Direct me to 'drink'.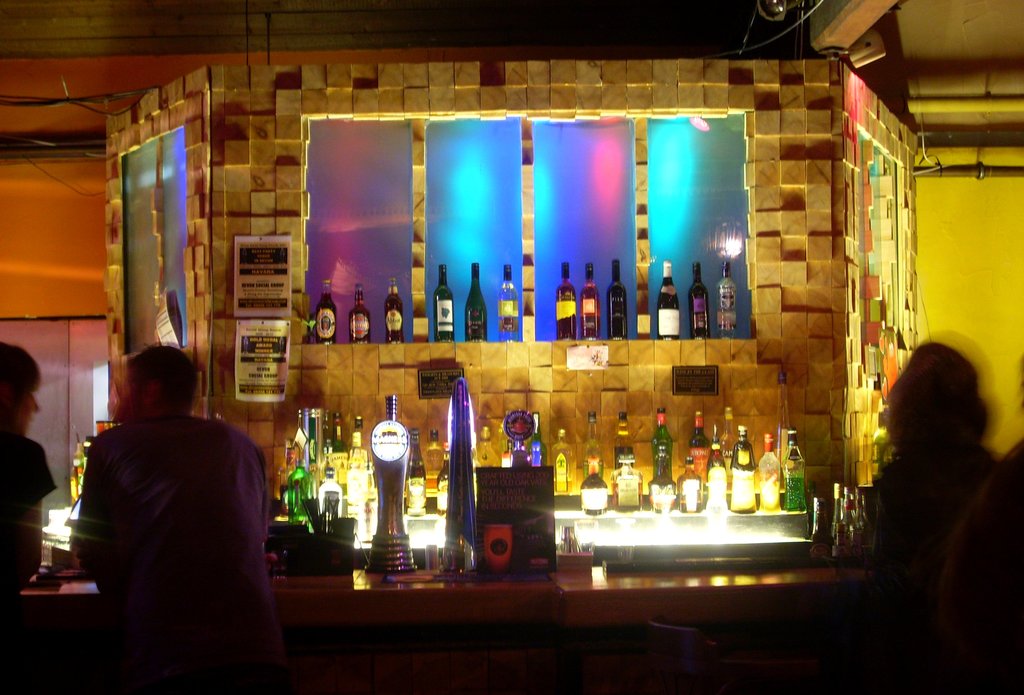
Direction: <box>527,408,548,469</box>.
